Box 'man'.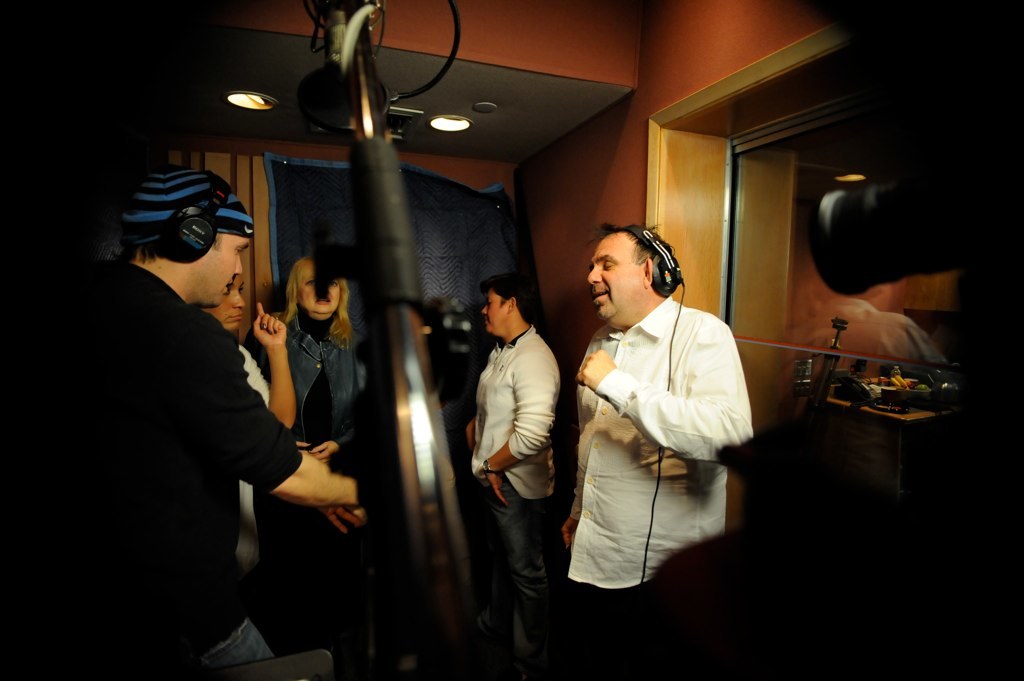
select_region(467, 274, 565, 680).
